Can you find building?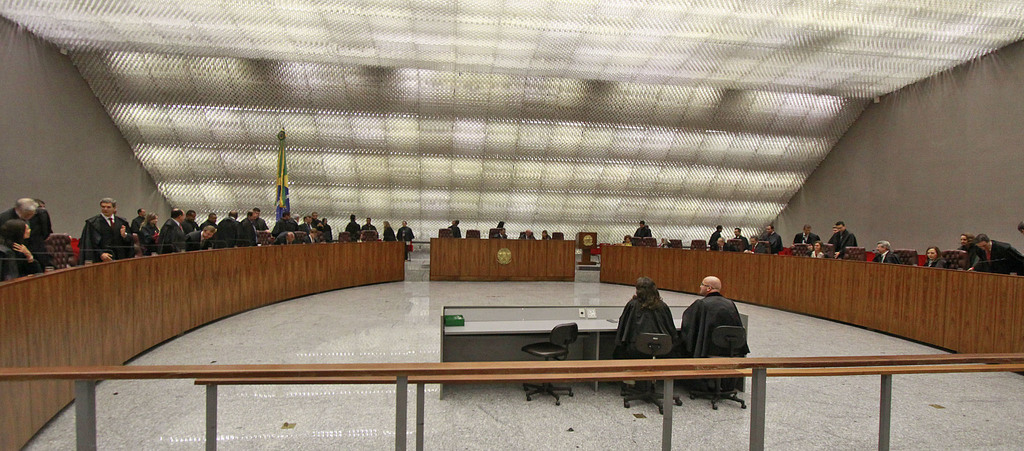
Yes, bounding box: 1, 0, 1023, 450.
